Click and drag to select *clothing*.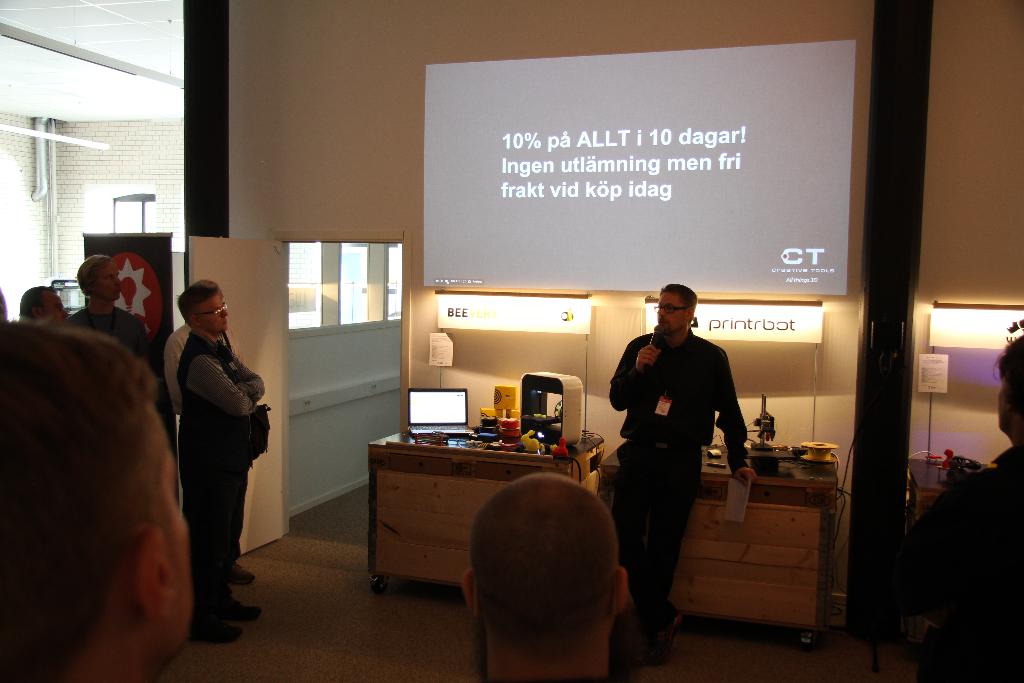
Selection: {"left": 61, "top": 306, "right": 174, "bottom": 381}.
